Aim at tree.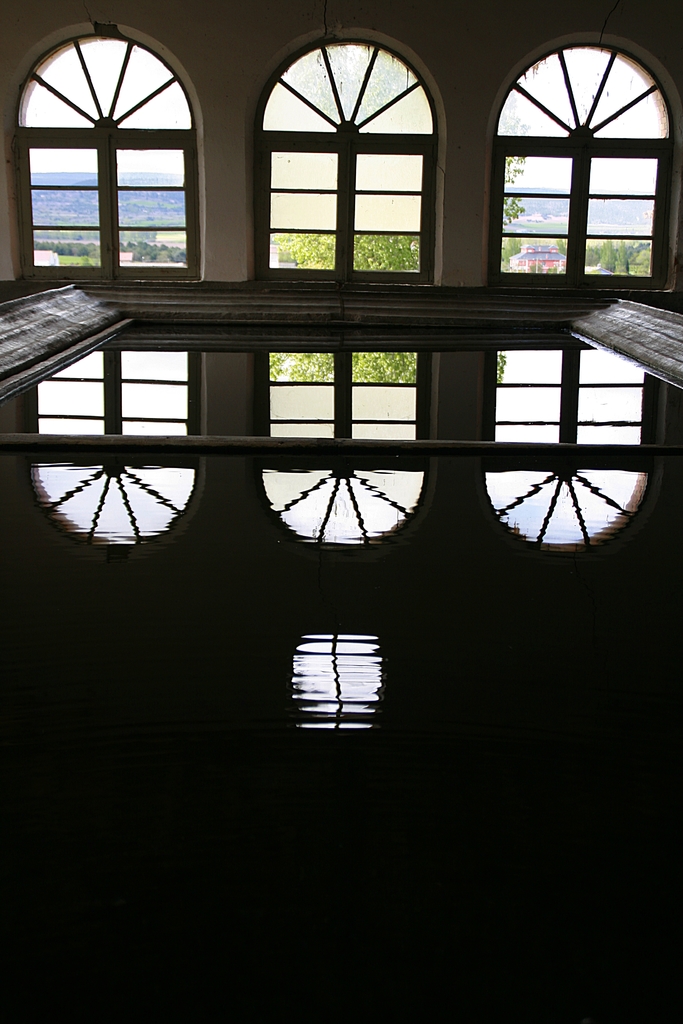
Aimed at l=586, t=241, r=680, b=283.
